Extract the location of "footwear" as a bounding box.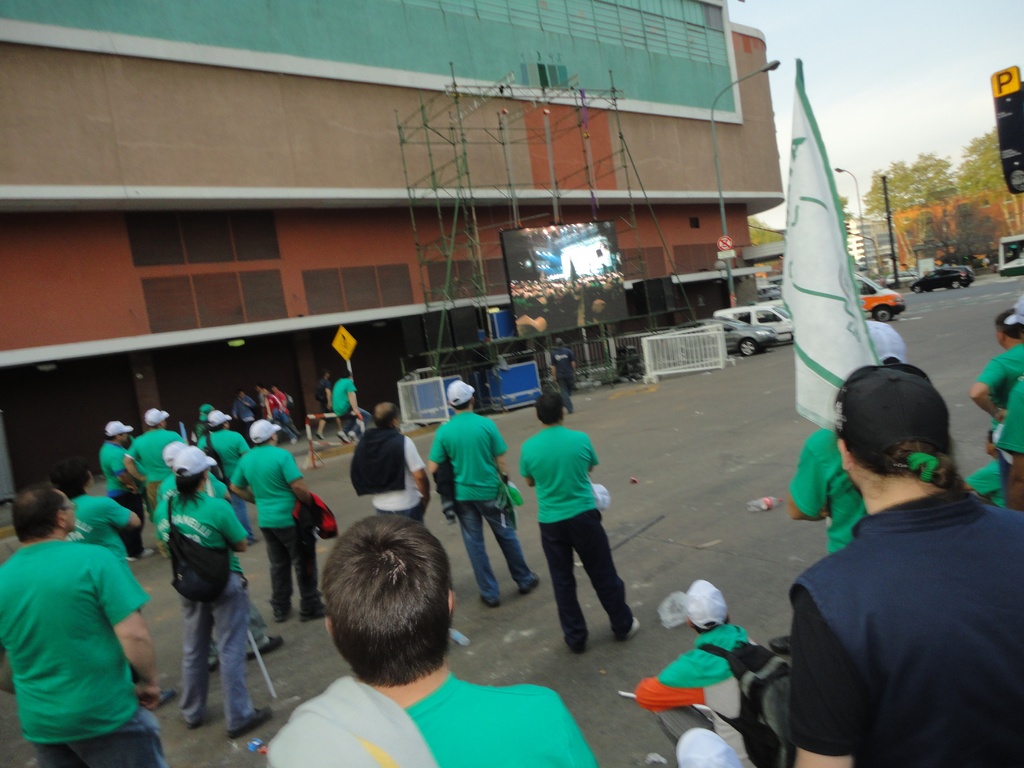
l=229, t=706, r=271, b=735.
